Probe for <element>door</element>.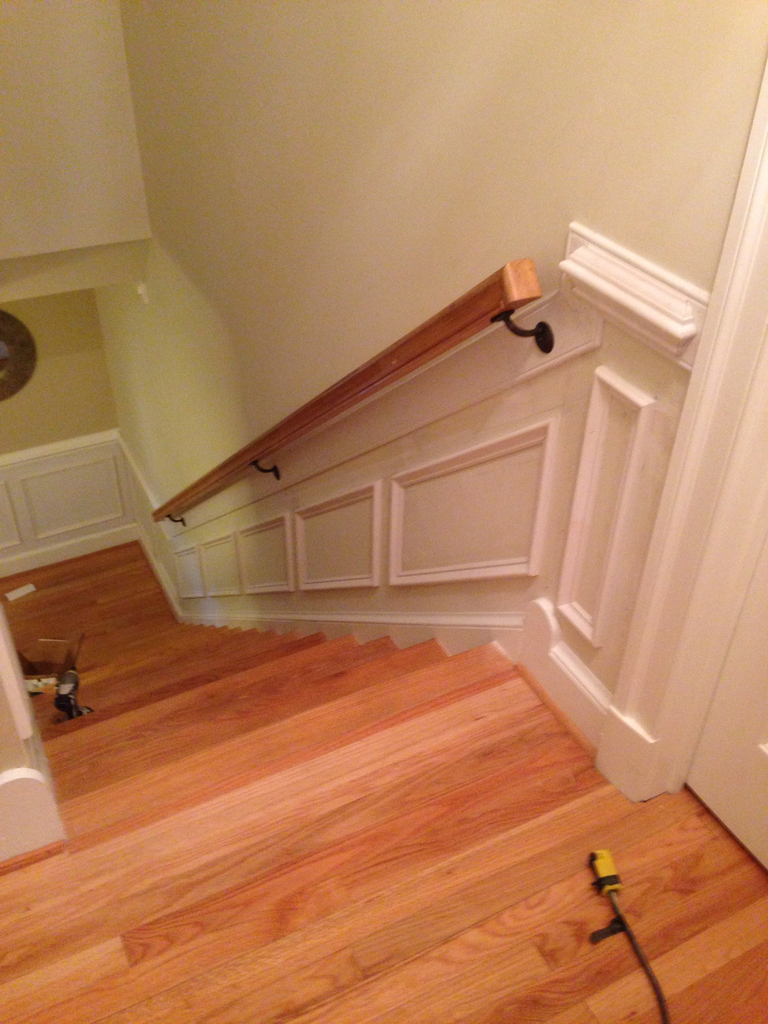
Probe result: 687,333,767,877.
